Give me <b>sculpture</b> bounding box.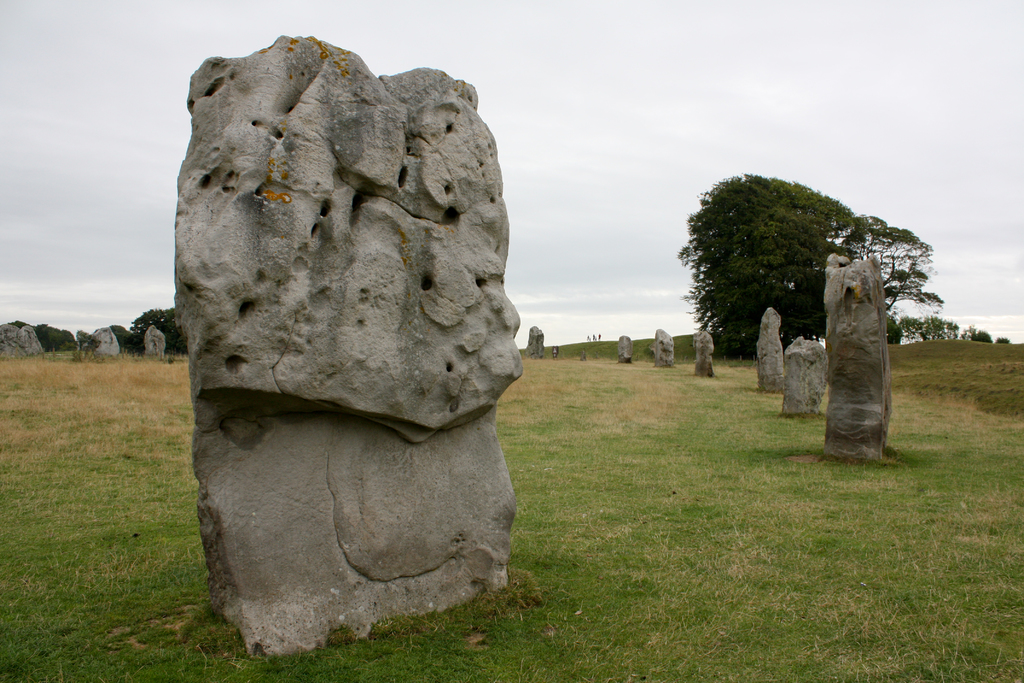
[163, 0, 533, 656].
